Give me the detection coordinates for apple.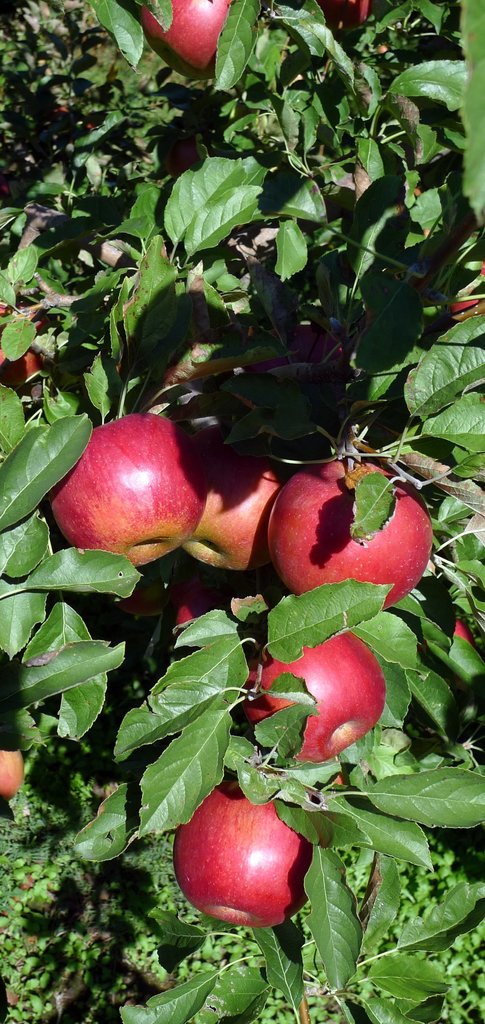
crop(257, 452, 438, 601).
